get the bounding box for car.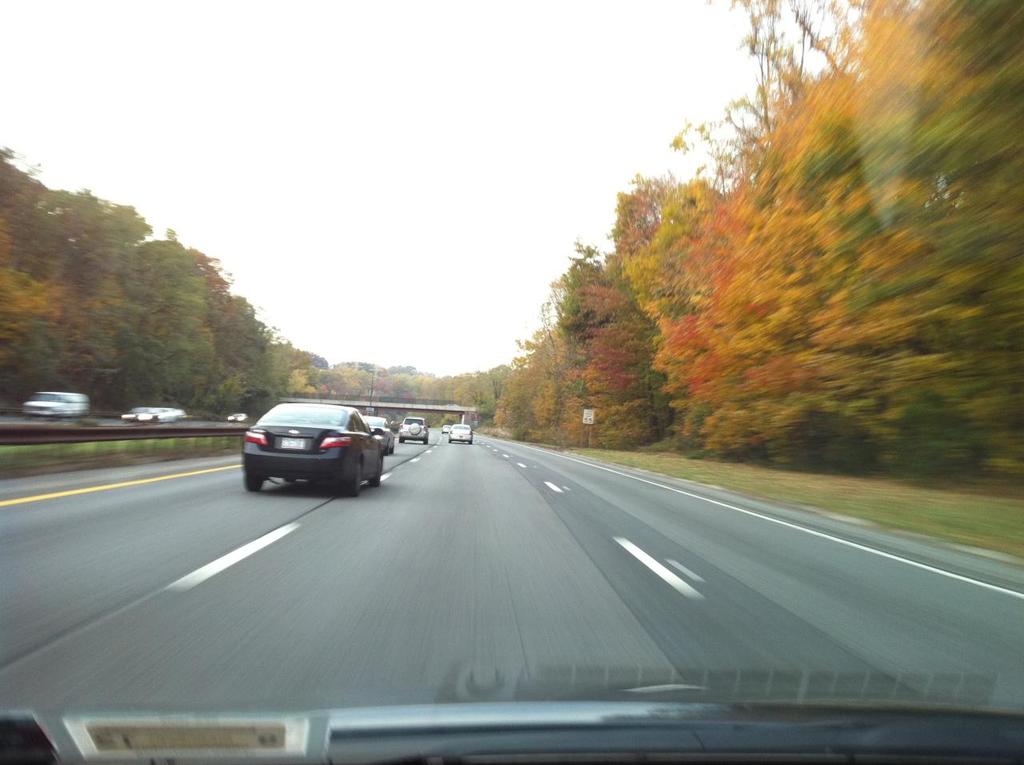
(x1=361, y1=415, x2=397, y2=453).
